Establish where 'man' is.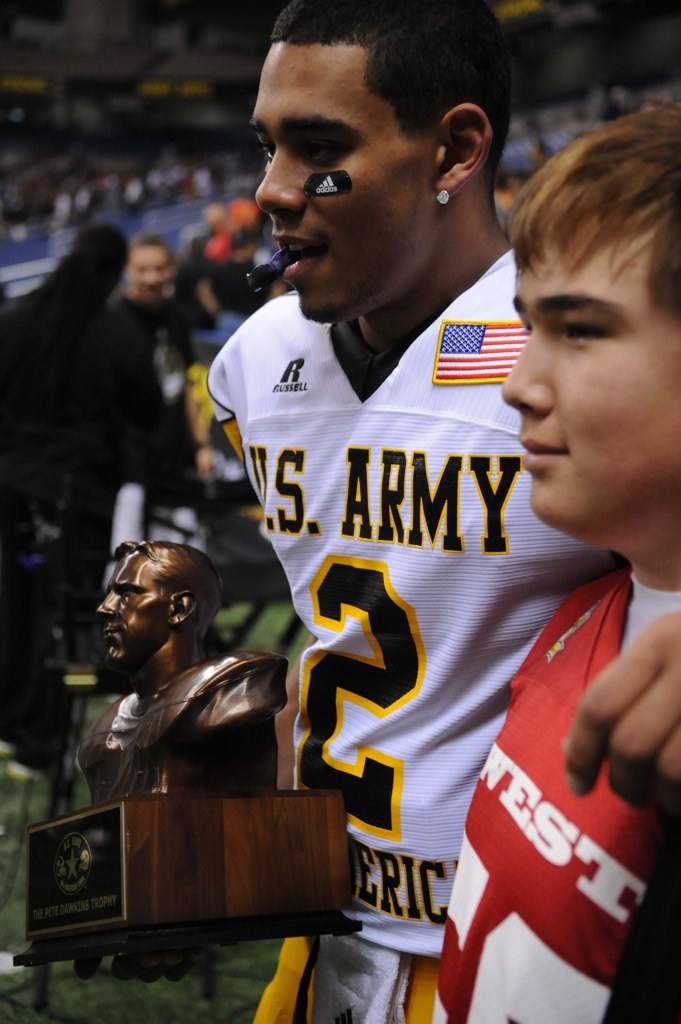
Established at <box>108,231,225,476</box>.
